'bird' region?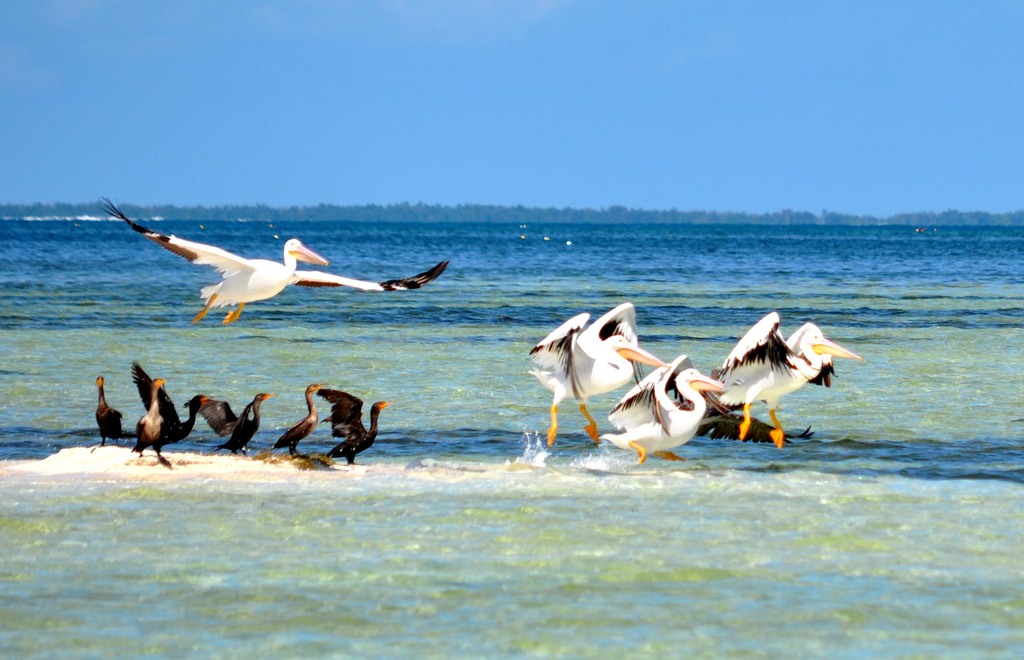
BBox(319, 388, 390, 468)
